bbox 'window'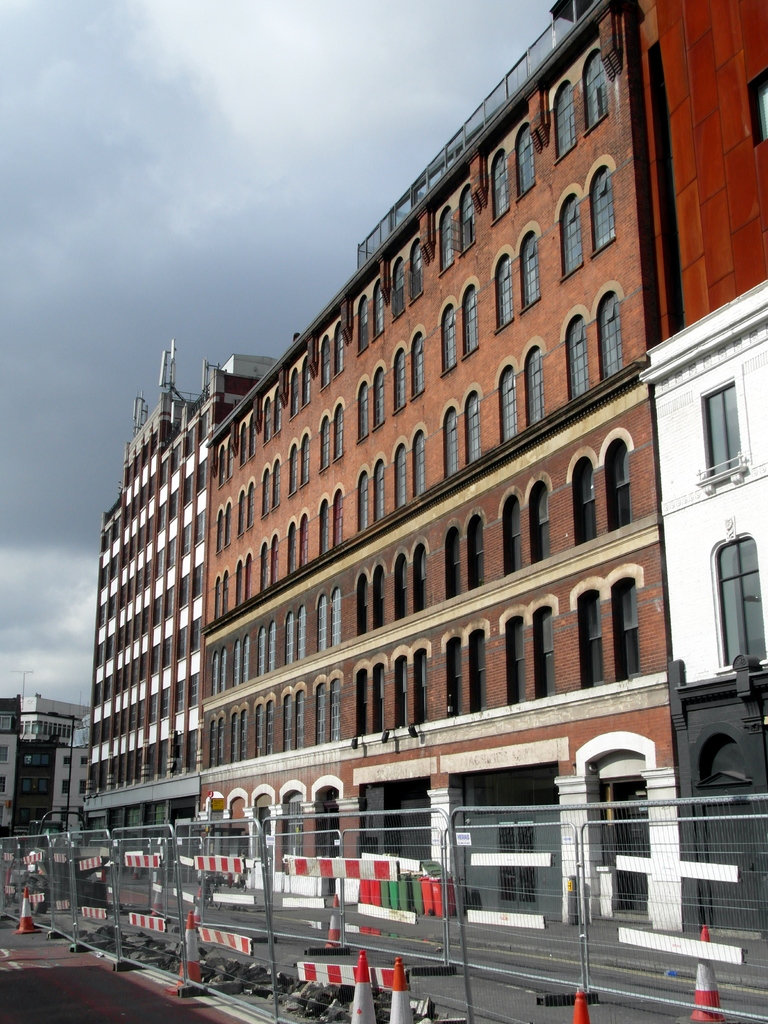
pyautogui.locateOnScreen(211, 646, 220, 701)
